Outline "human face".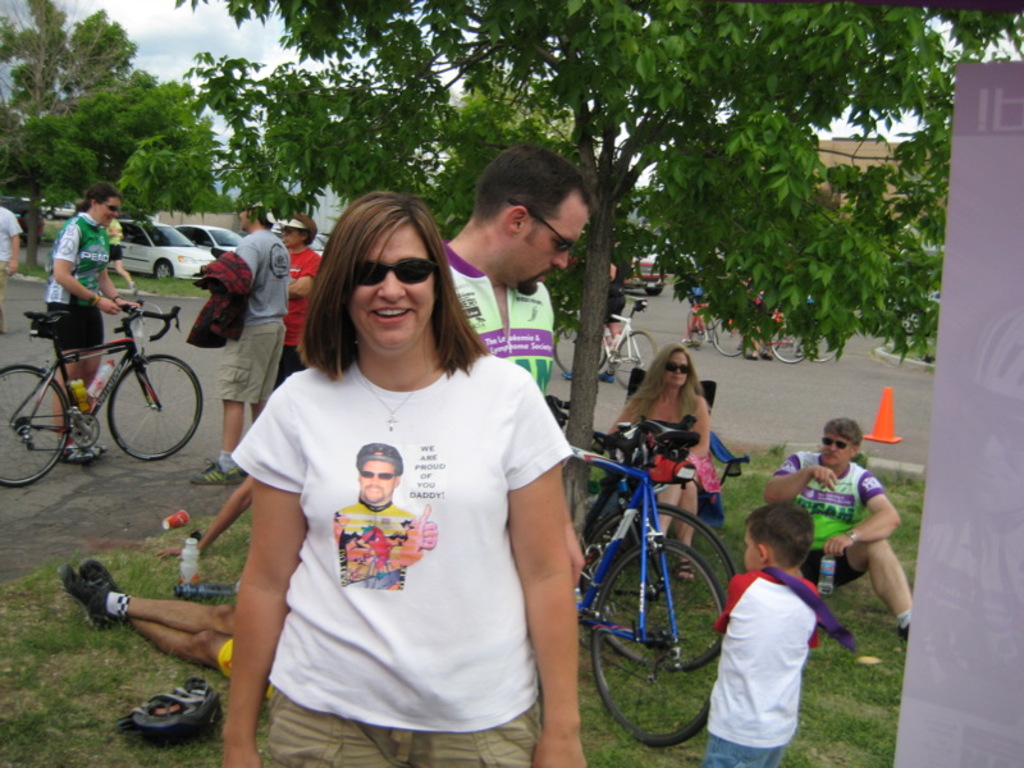
Outline: (99, 197, 115, 225).
